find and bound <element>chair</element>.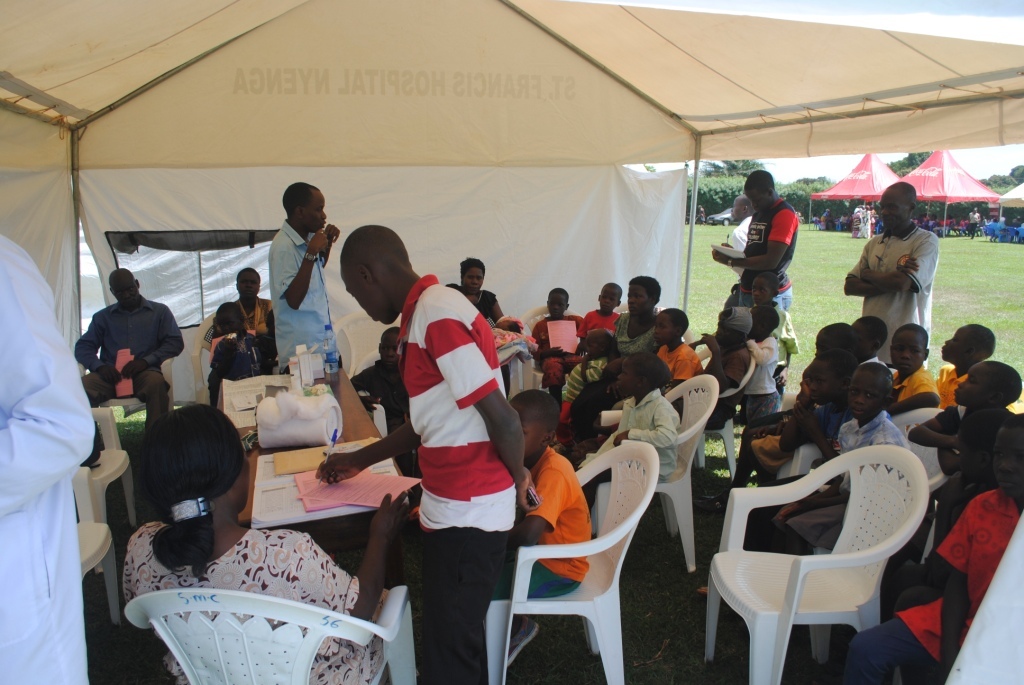
Bound: [77,358,175,408].
